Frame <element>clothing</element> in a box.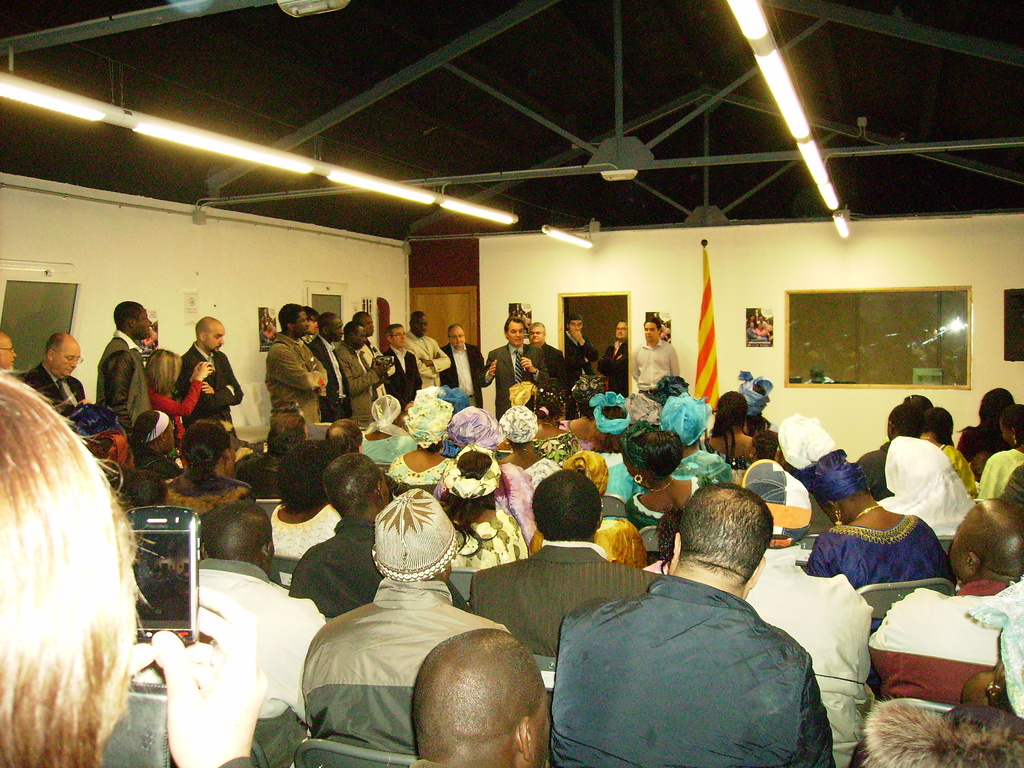
box(172, 338, 251, 433).
